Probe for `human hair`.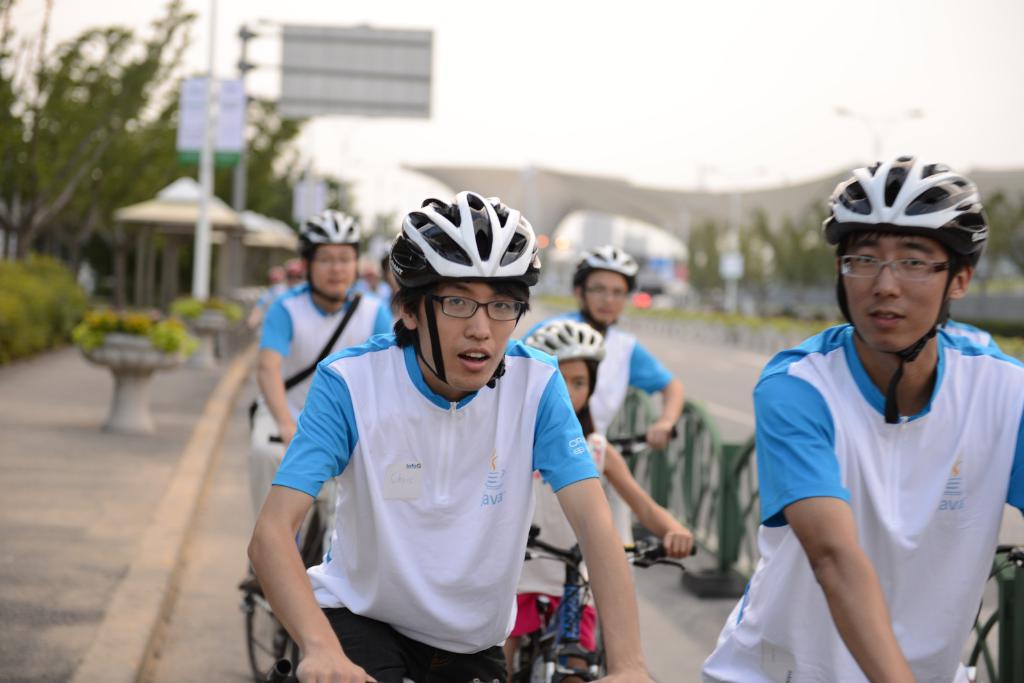
Probe result: <region>387, 283, 530, 349</region>.
